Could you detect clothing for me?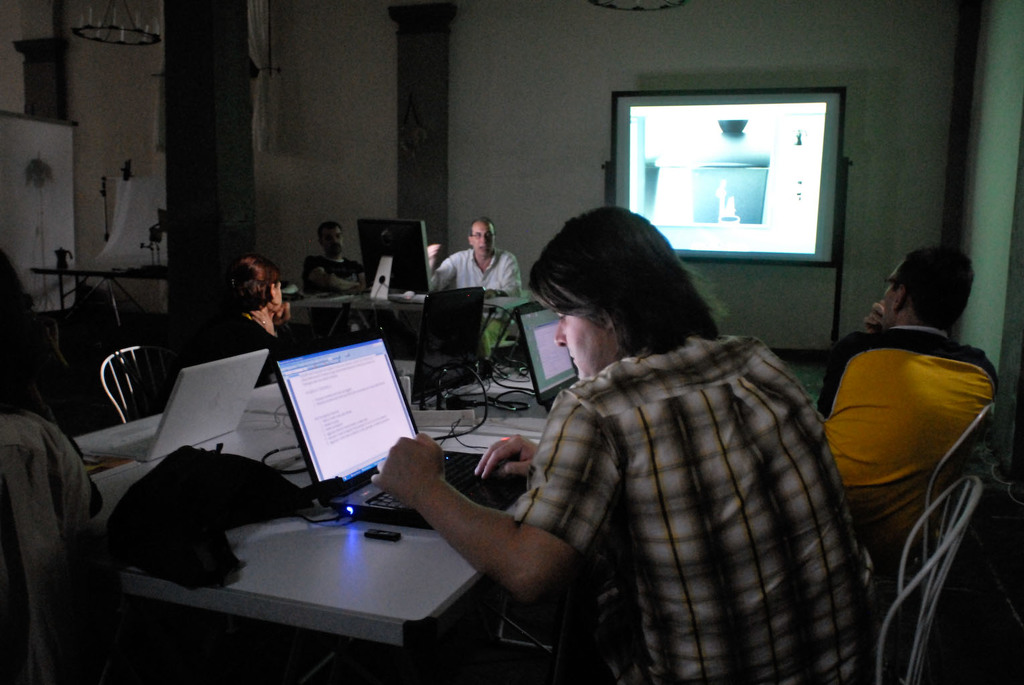
Detection result: Rect(426, 248, 525, 296).
